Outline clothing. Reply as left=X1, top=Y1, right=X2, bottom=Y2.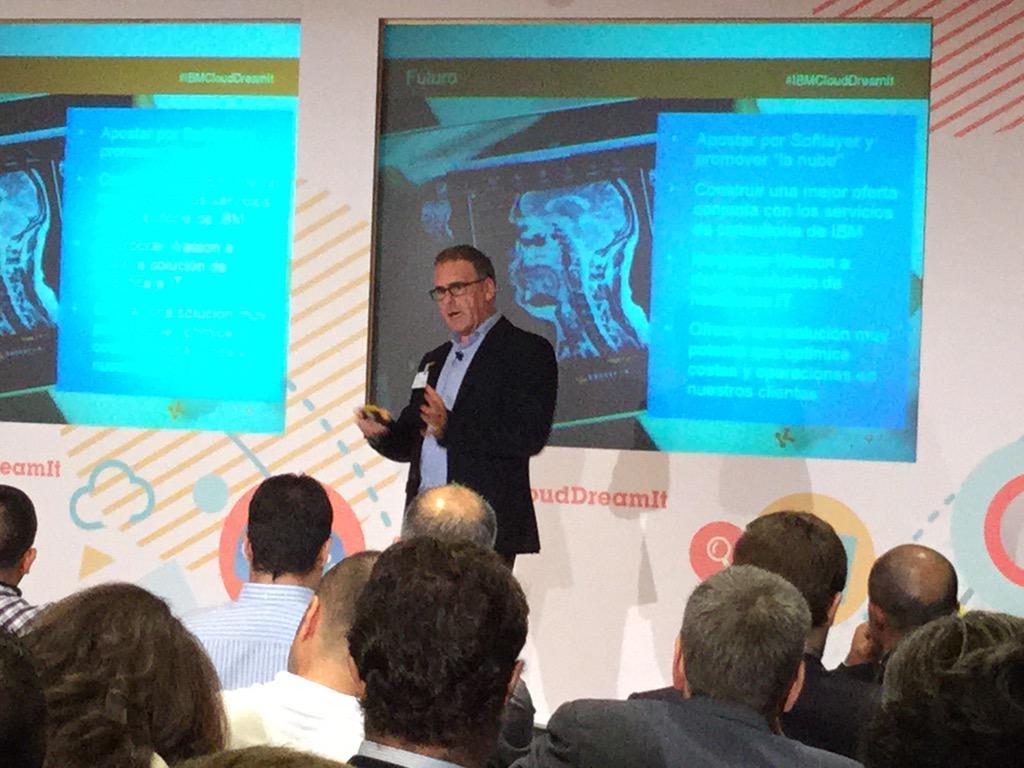
left=342, top=737, right=465, bottom=767.
